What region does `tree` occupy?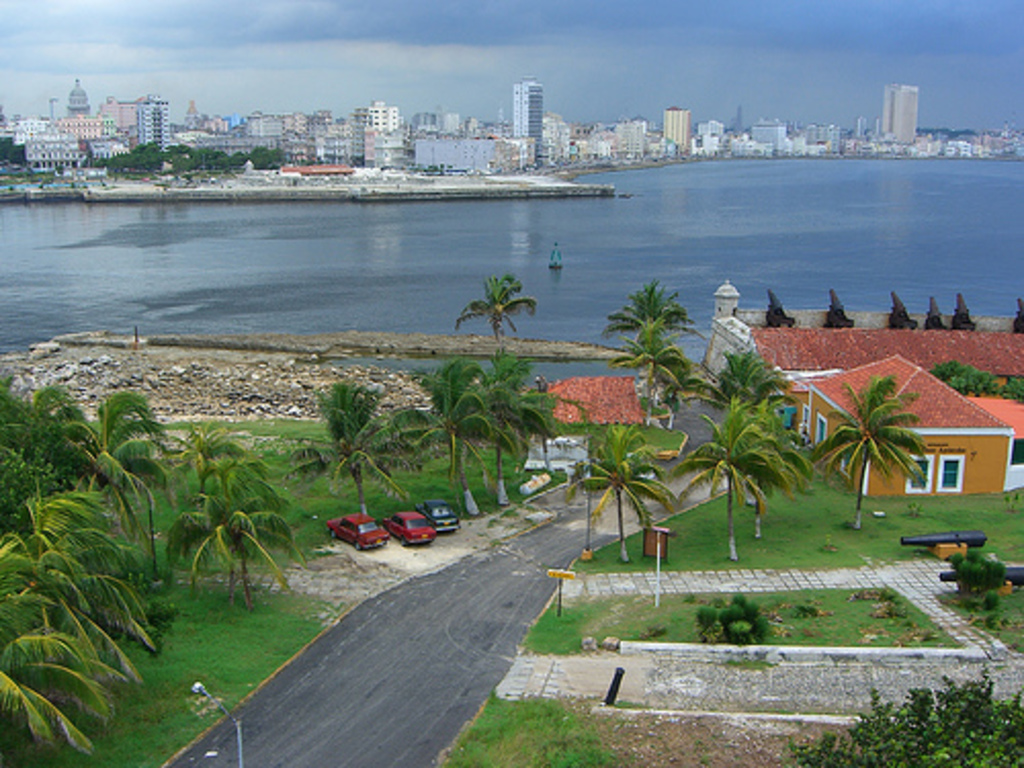
{"x1": 565, "y1": 420, "x2": 678, "y2": 563}.
